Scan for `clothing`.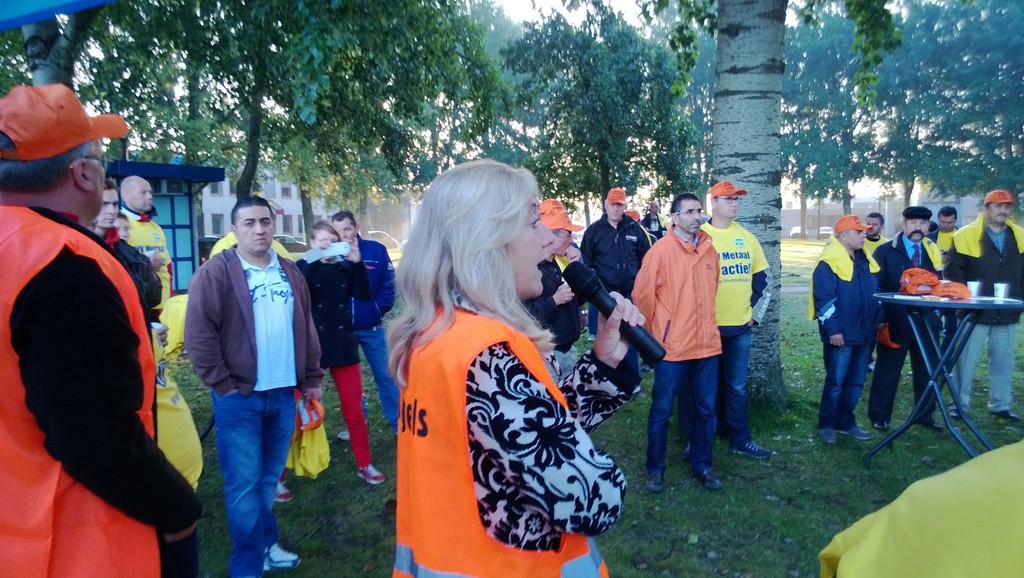
Scan result: {"left": 808, "top": 235, "right": 886, "bottom": 427}.
